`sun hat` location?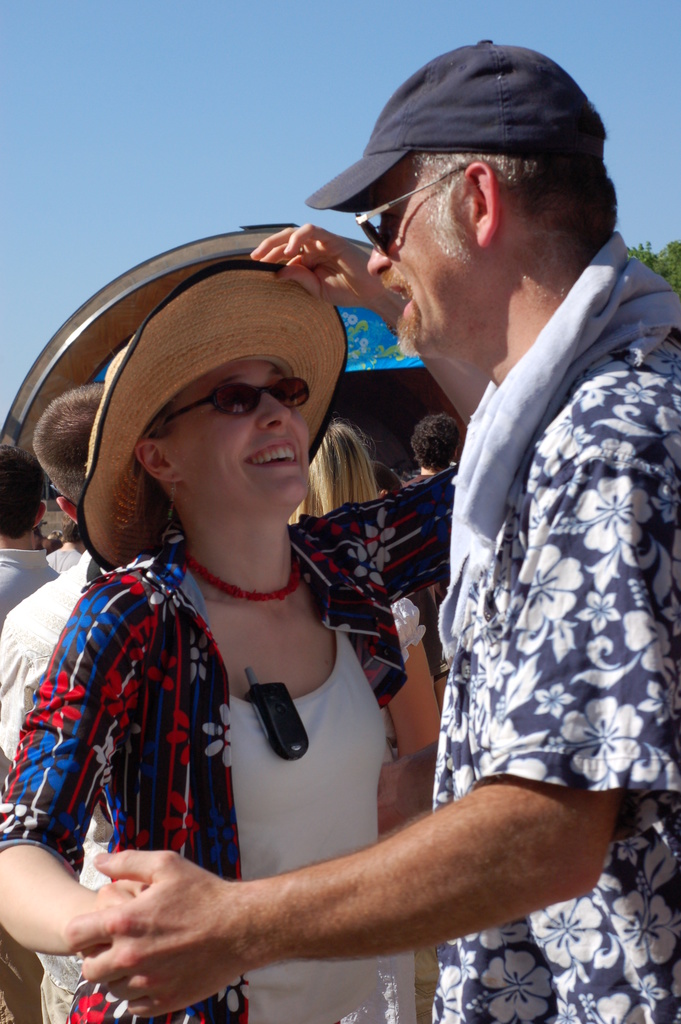
select_region(303, 35, 615, 216)
